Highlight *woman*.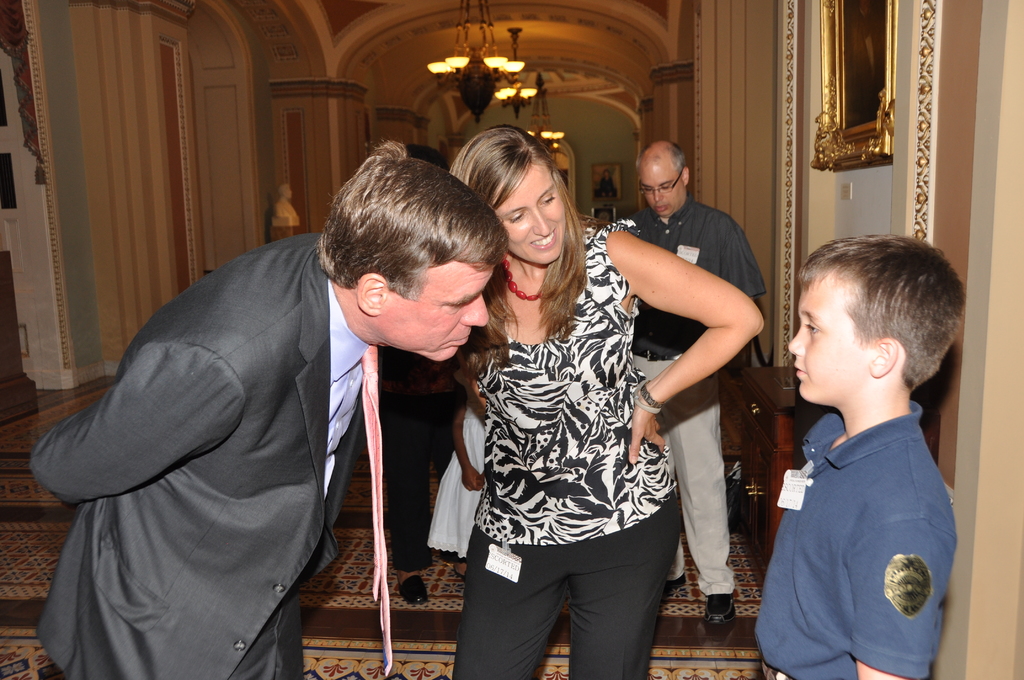
Highlighted region: x1=375 y1=344 x2=472 y2=604.
